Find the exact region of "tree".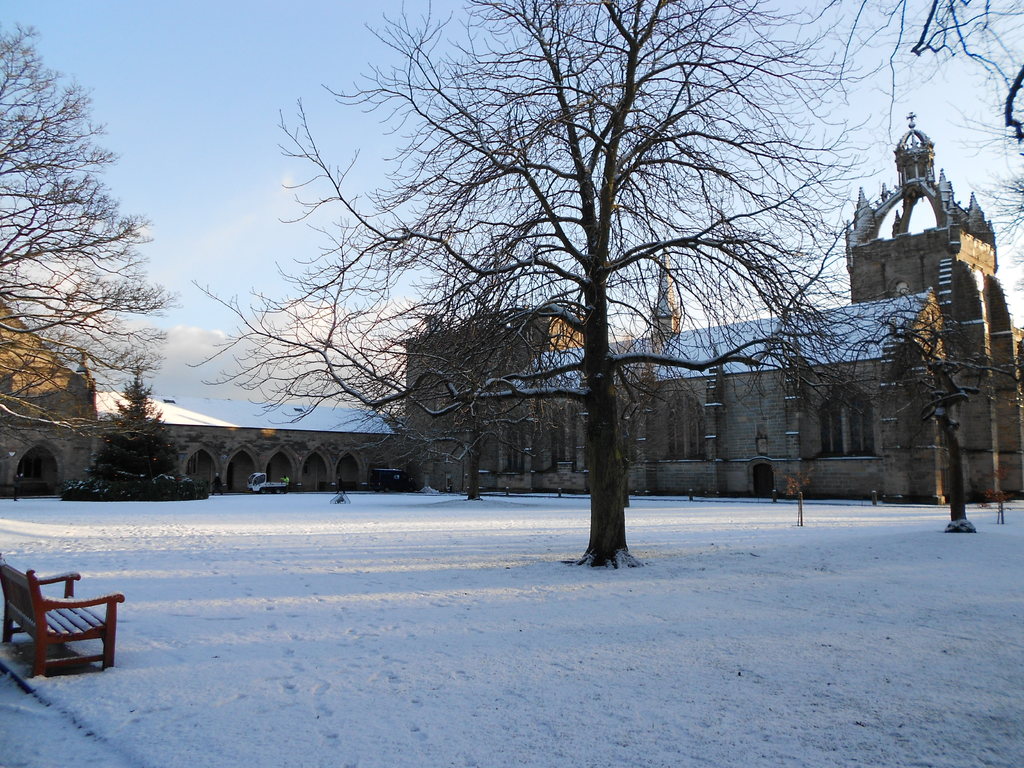
Exact region: bbox(547, 304, 705, 515).
